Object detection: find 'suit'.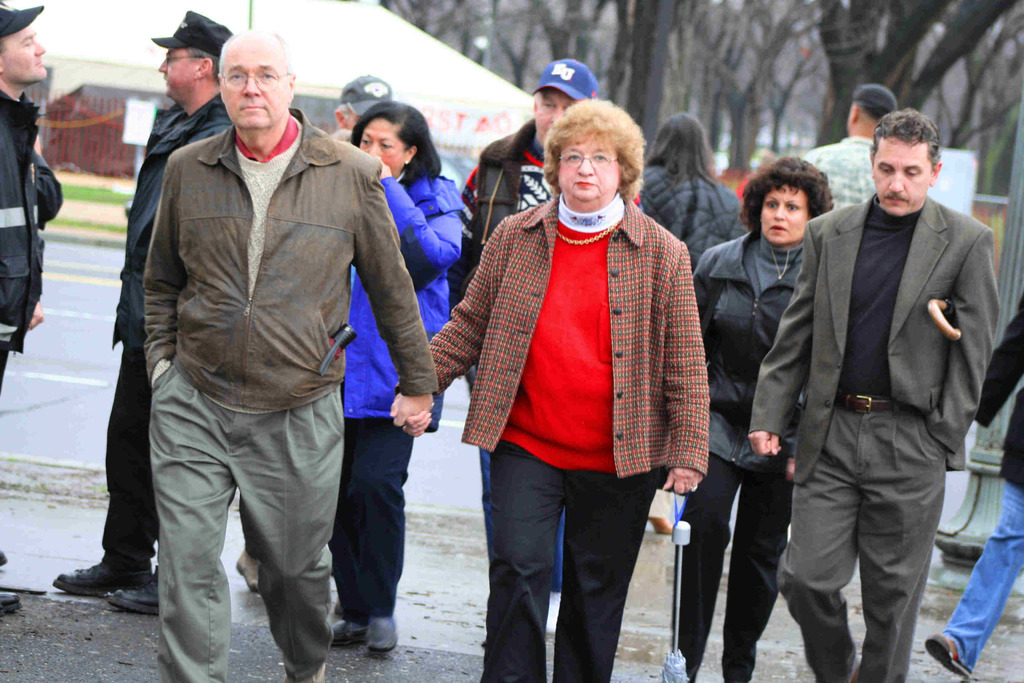
crop(748, 188, 1002, 682).
